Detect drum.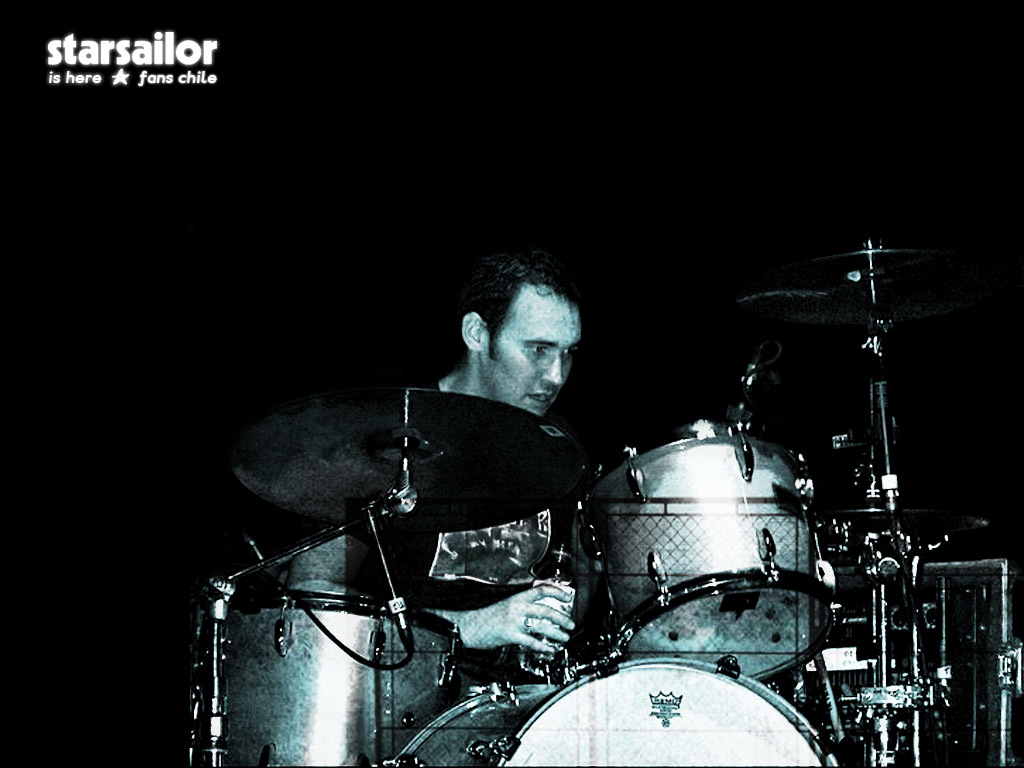
Detected at (577, 420, 839, 682).
